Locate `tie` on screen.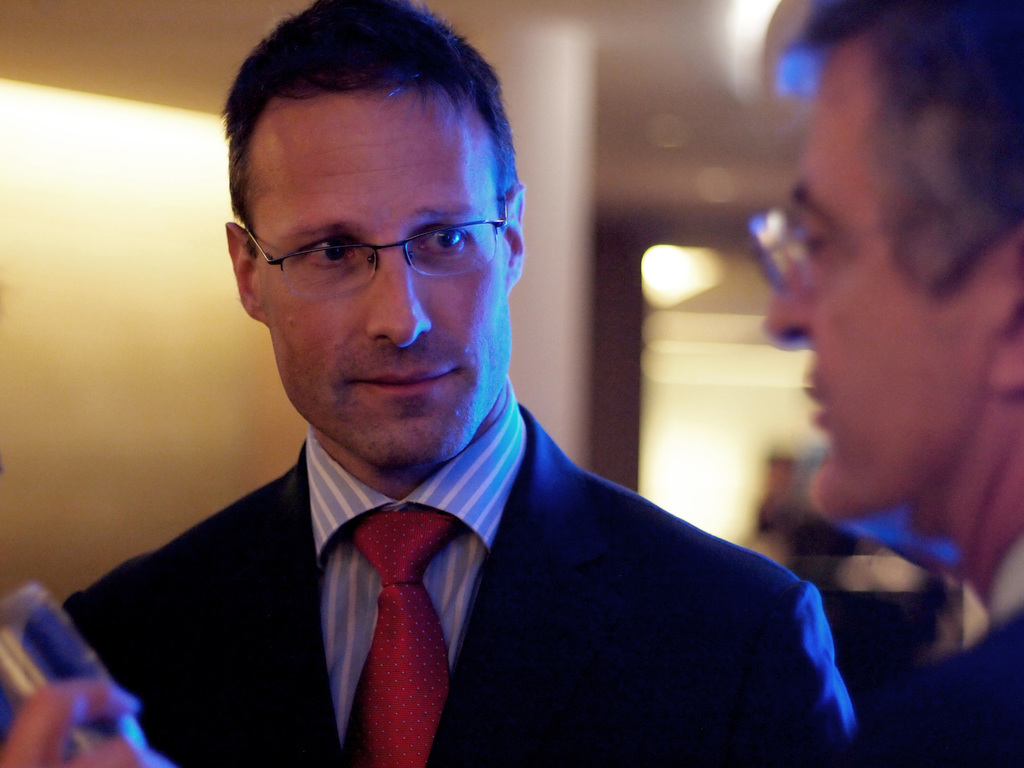
On screen at <box>342,511,465,767</box>.
